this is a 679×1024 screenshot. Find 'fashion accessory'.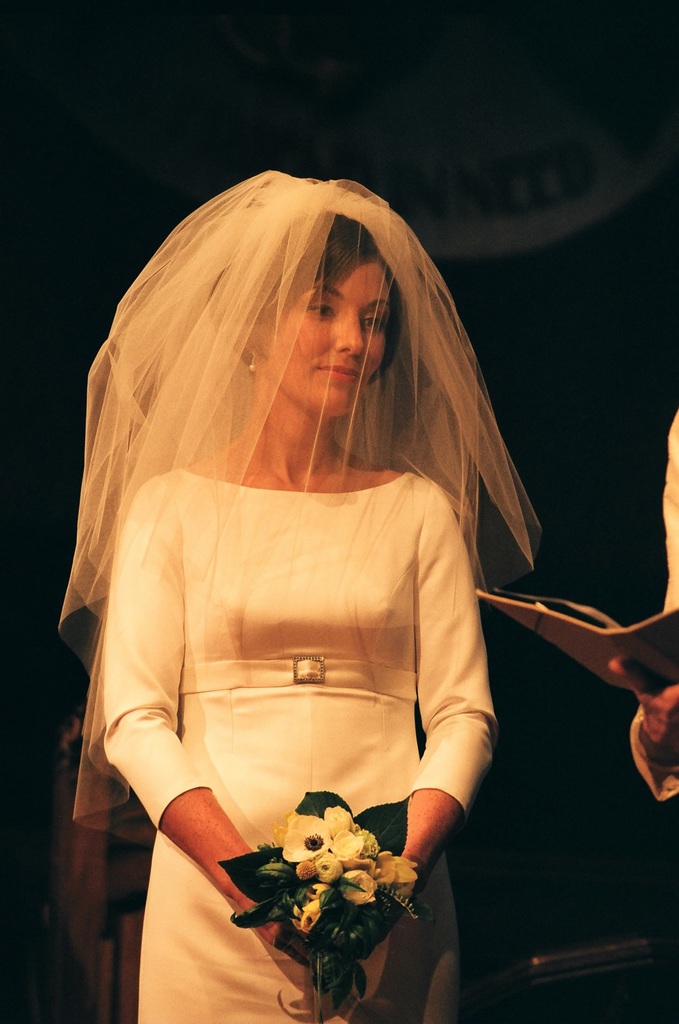
Bounding box: select_region(250, 358, 254, 374).
